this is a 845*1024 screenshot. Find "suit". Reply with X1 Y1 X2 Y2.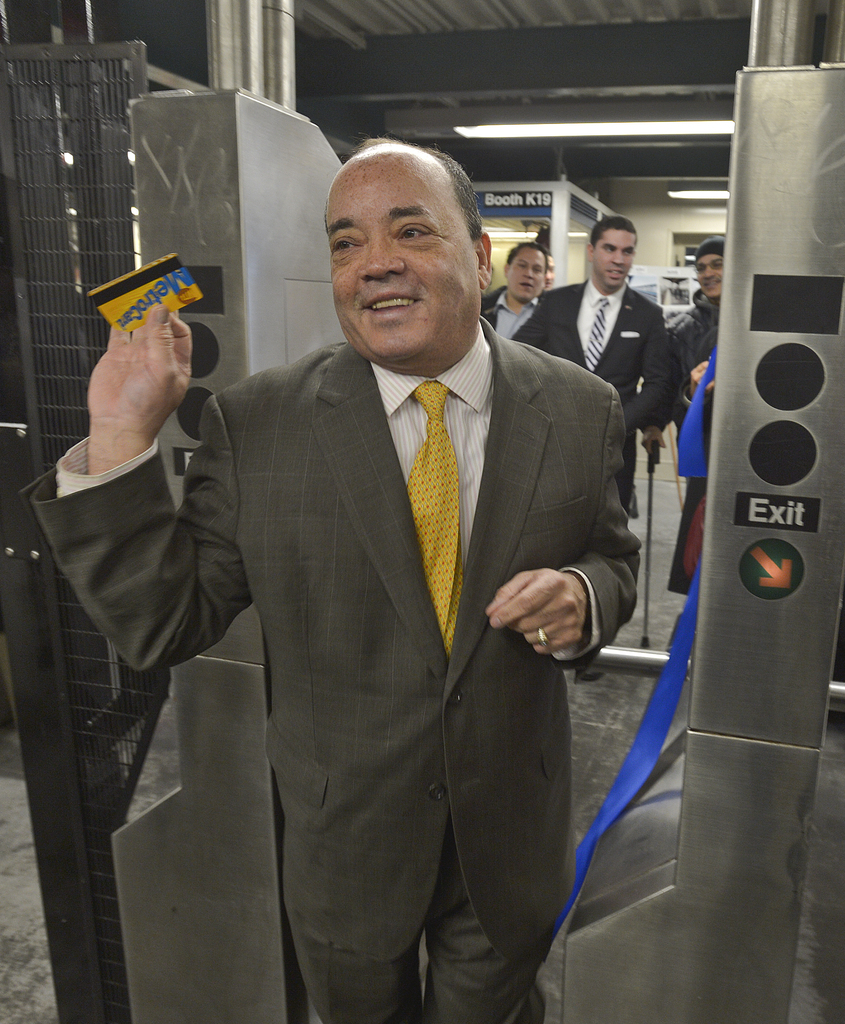
488 284 541 356.
